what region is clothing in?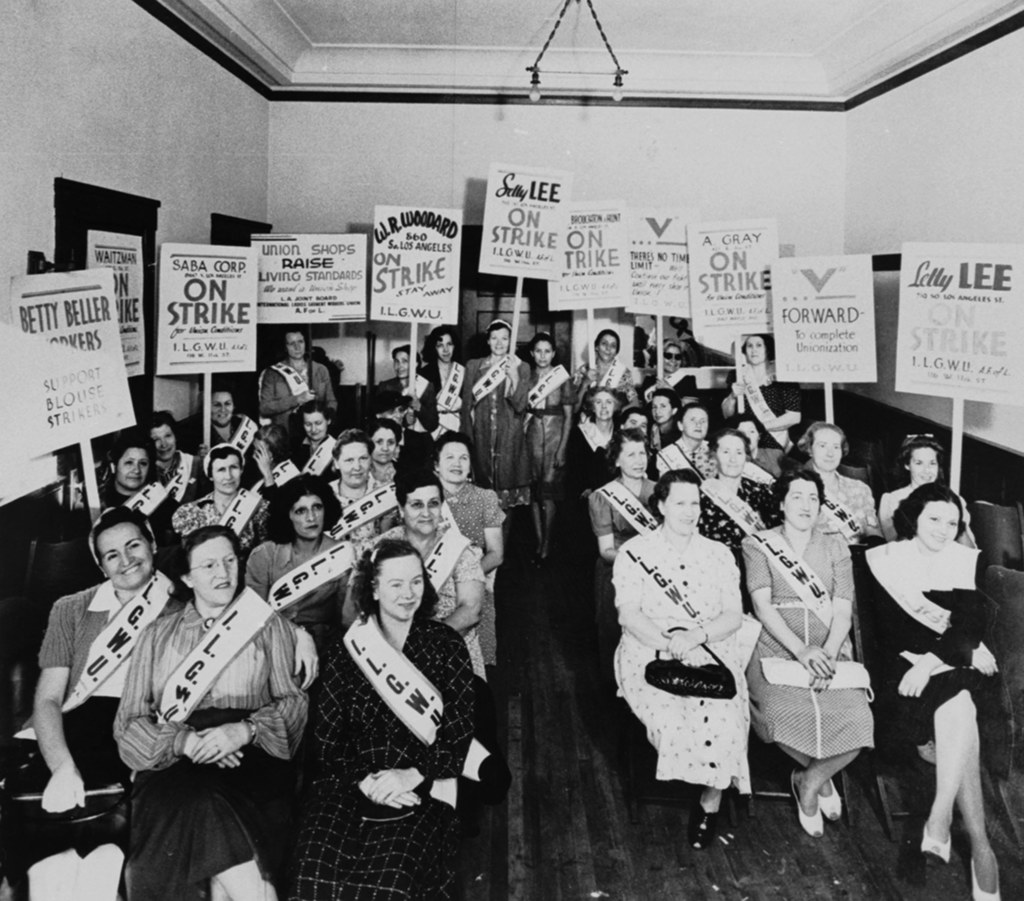
{"left": 203, "top": 405, "right": 274, "bottom": 479}.
